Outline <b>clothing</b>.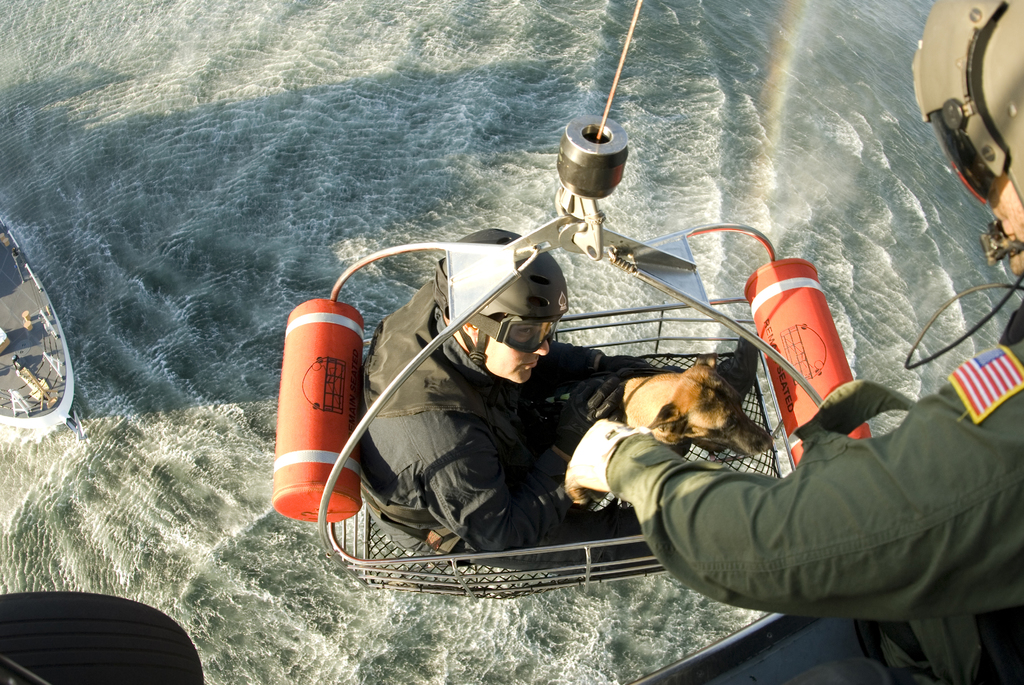
Outline: {"left": 557, "top": 289, "right": 1023, "bottom": 684}.
